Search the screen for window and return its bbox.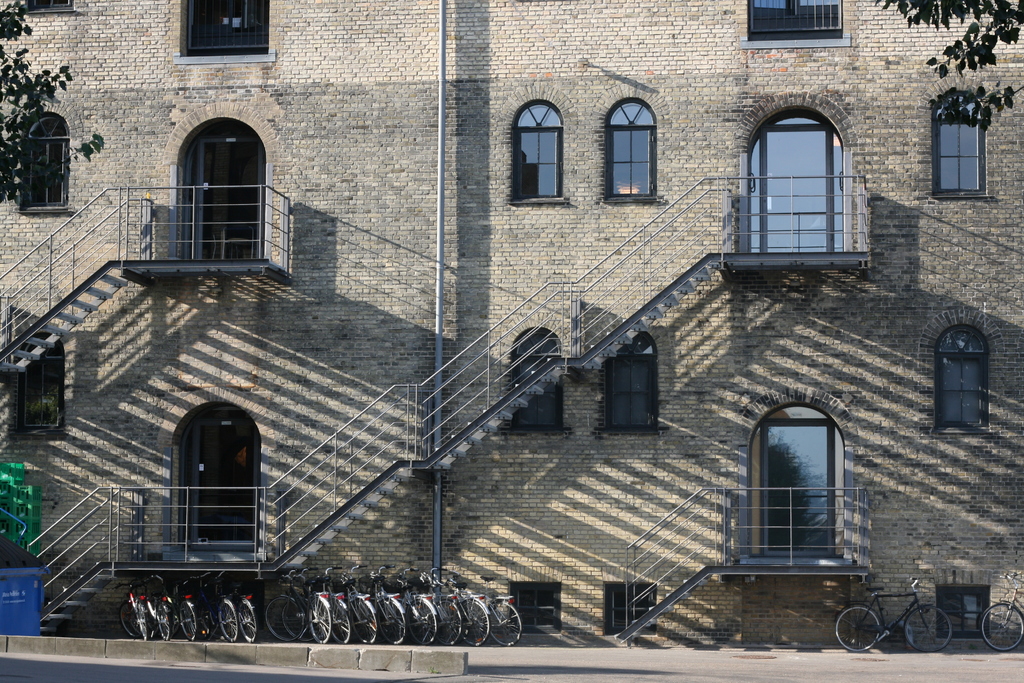
Found: left=6, top=324, right=74, bottom=436.
